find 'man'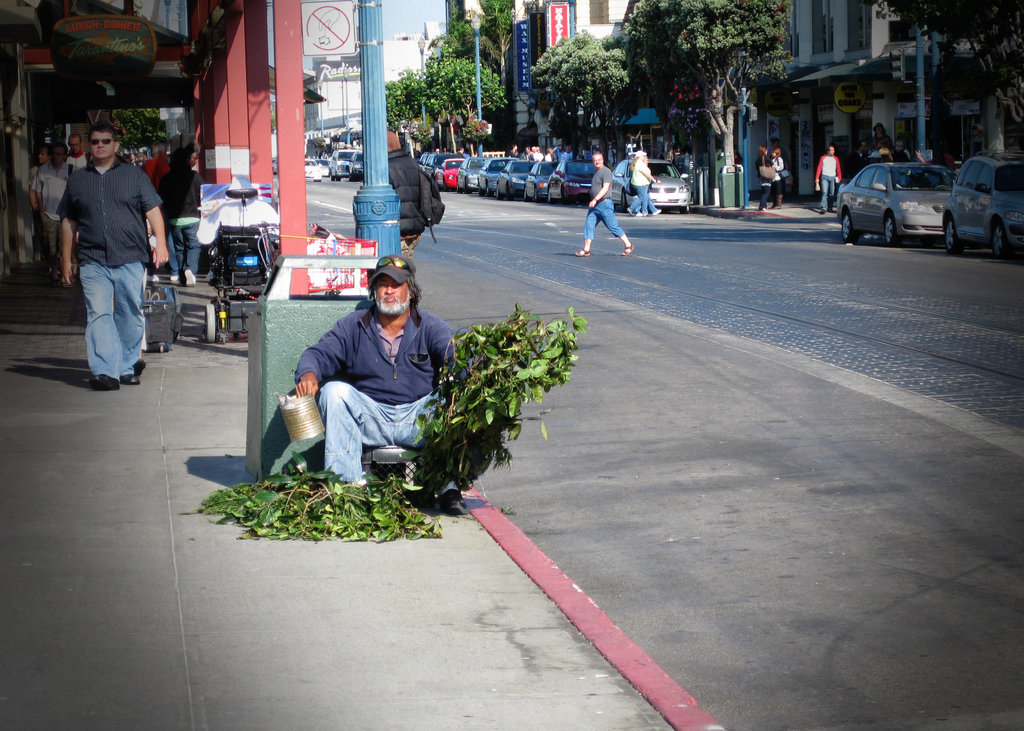
[x1=30, y1=145, x2=49, y2=269]
